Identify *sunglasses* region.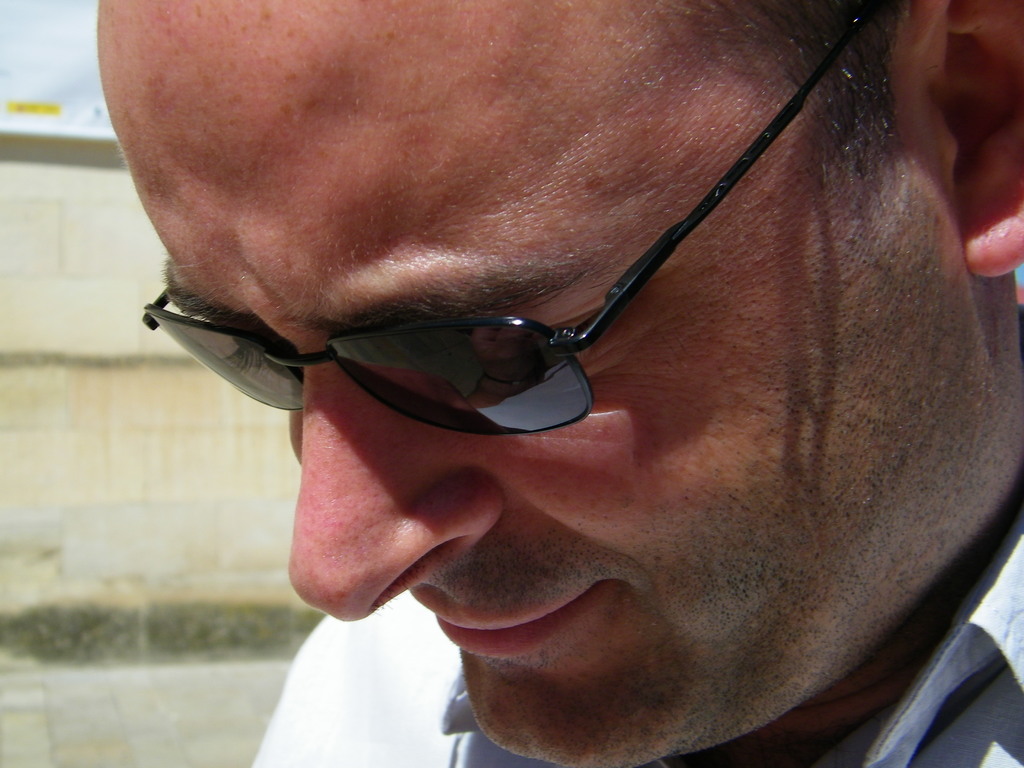
Region: rect(140, 0, 875, 435).
